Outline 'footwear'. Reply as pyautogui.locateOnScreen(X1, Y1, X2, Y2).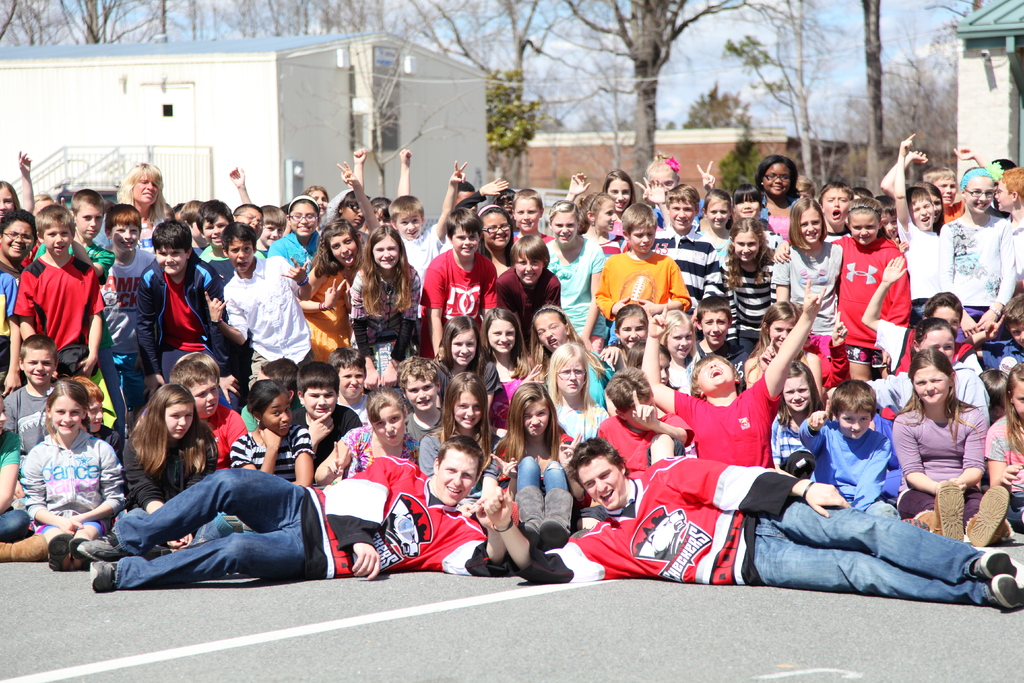
pyautogui.locateOnScreen(540, 482, 575, 547).
